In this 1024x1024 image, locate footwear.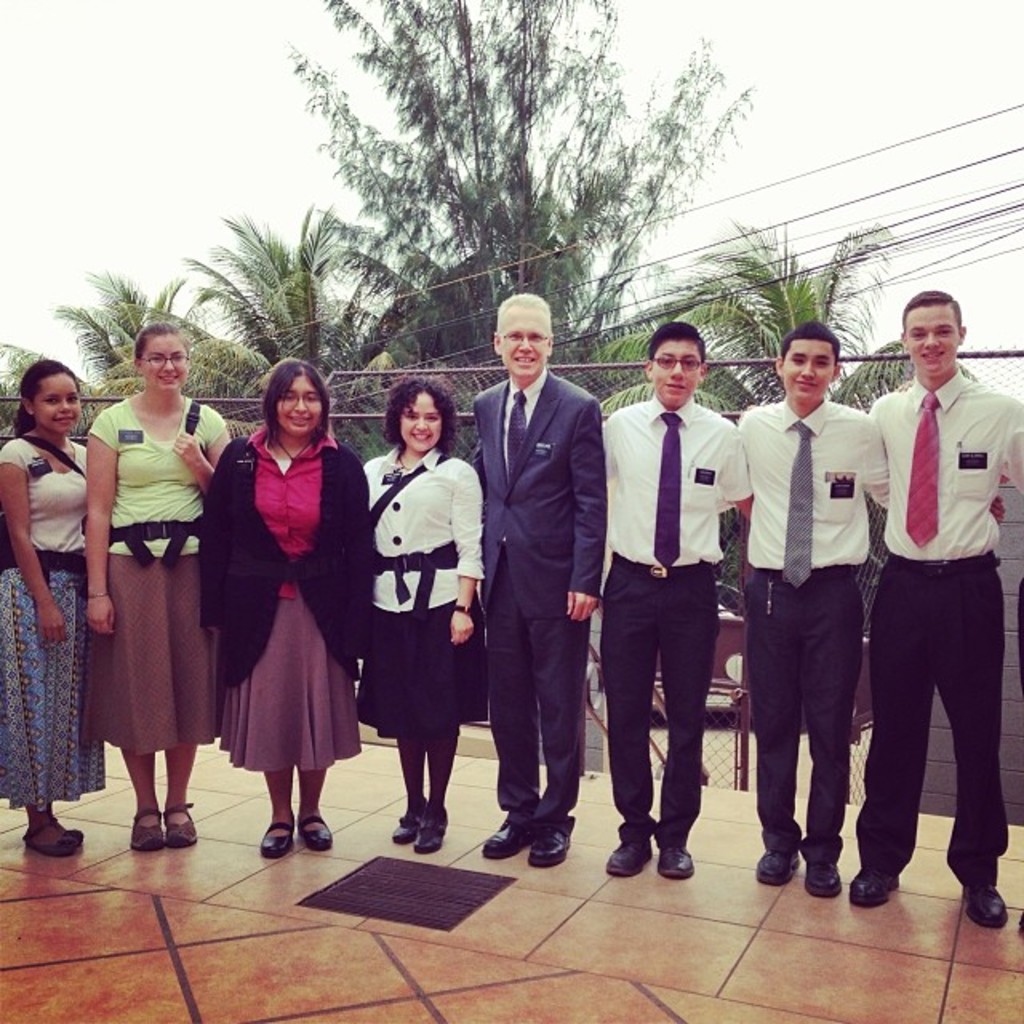
Bounding box: select_region(19, 819, 72, 856).
